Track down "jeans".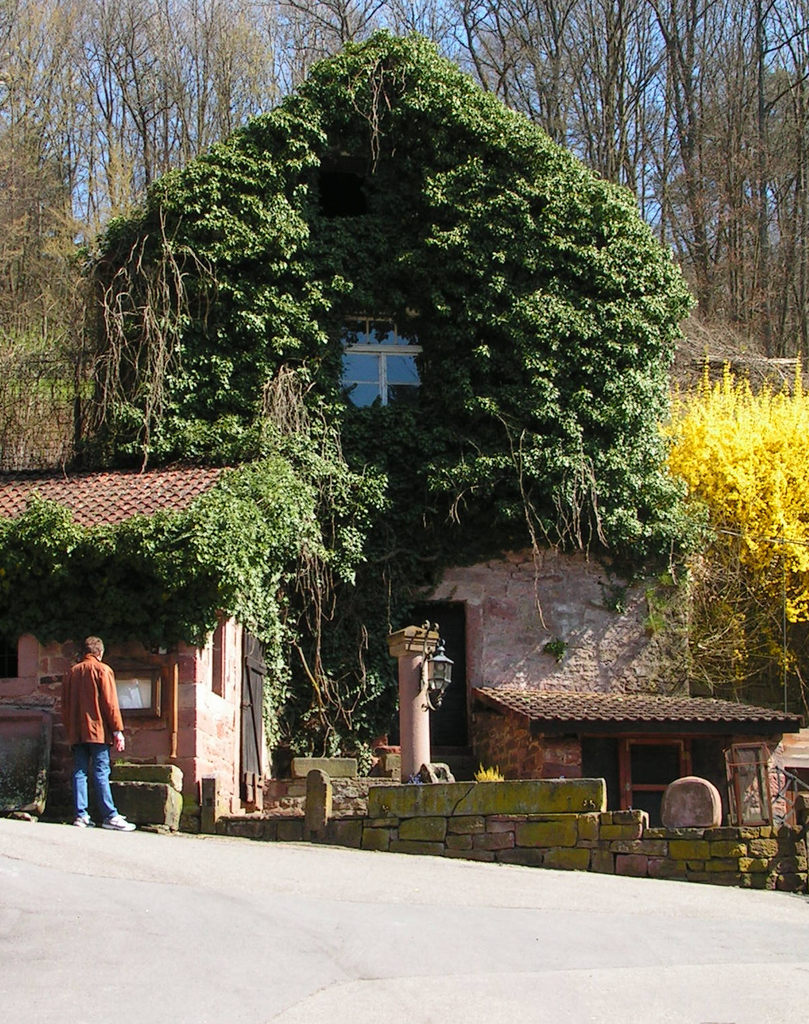
Tracked to rect(66, 745, 117, 814).
